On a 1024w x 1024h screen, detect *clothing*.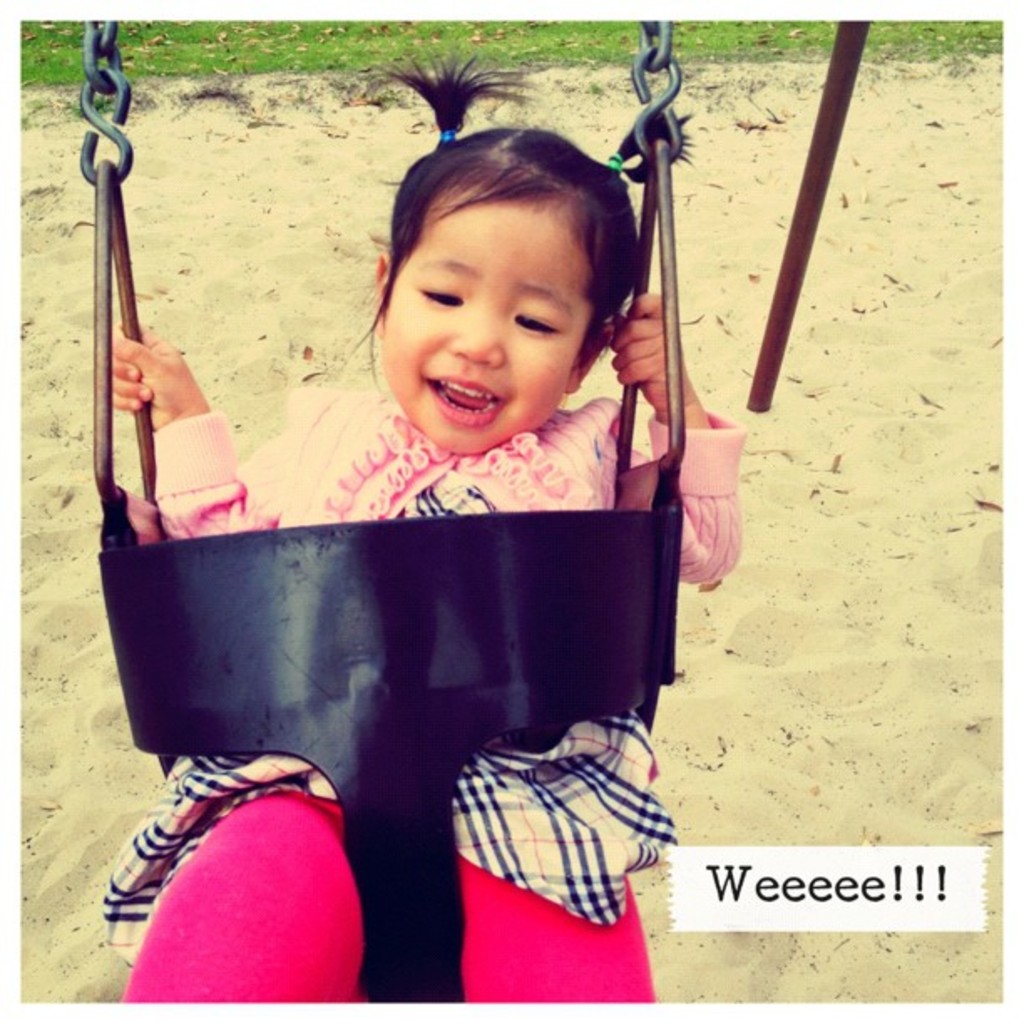
<region>94, 378, 748, 1019</region>.
